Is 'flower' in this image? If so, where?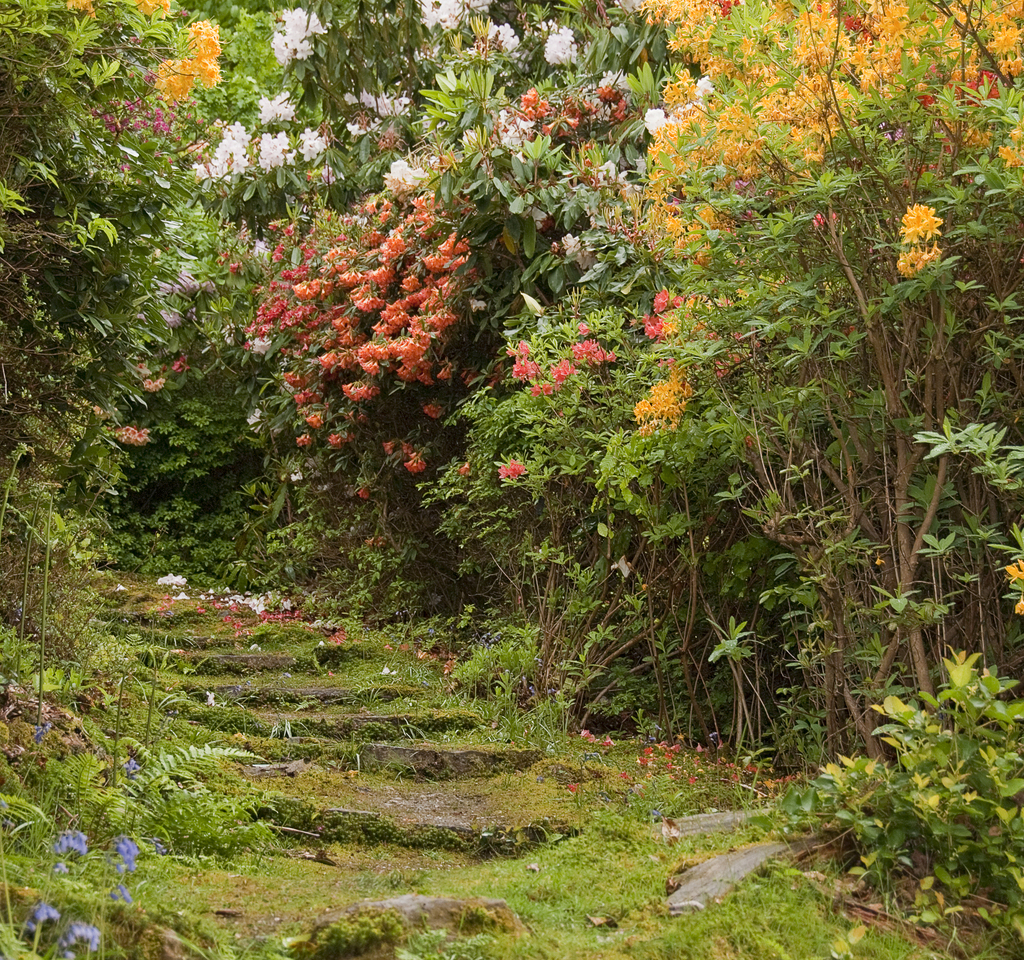
Yes, at [461, 460, 476, 478].
